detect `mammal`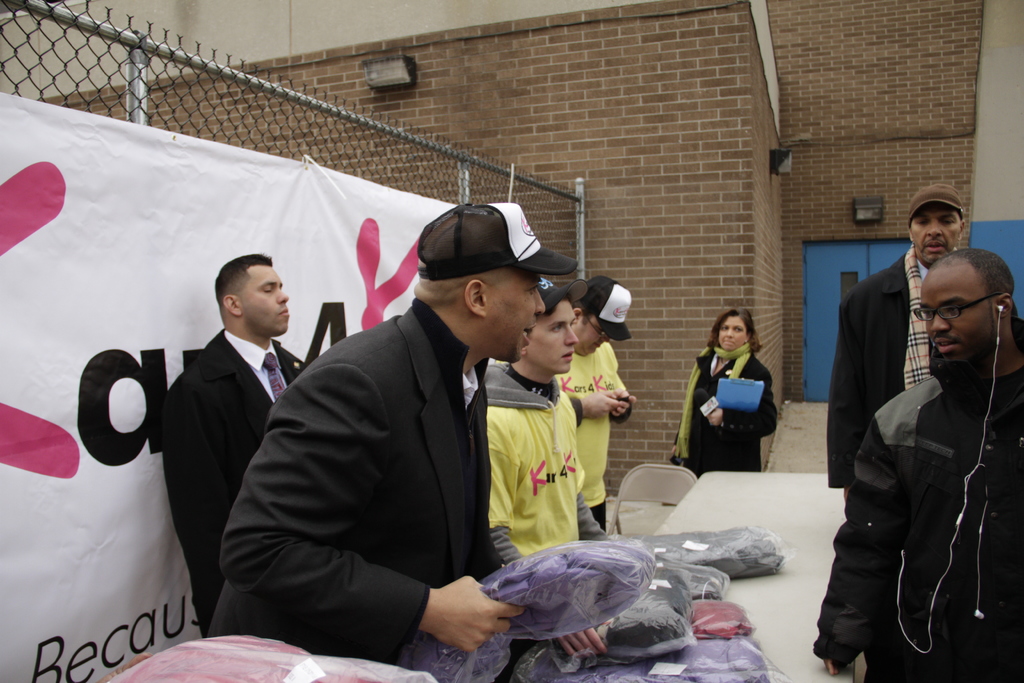
<region>482, 277, 611, 658</region>
